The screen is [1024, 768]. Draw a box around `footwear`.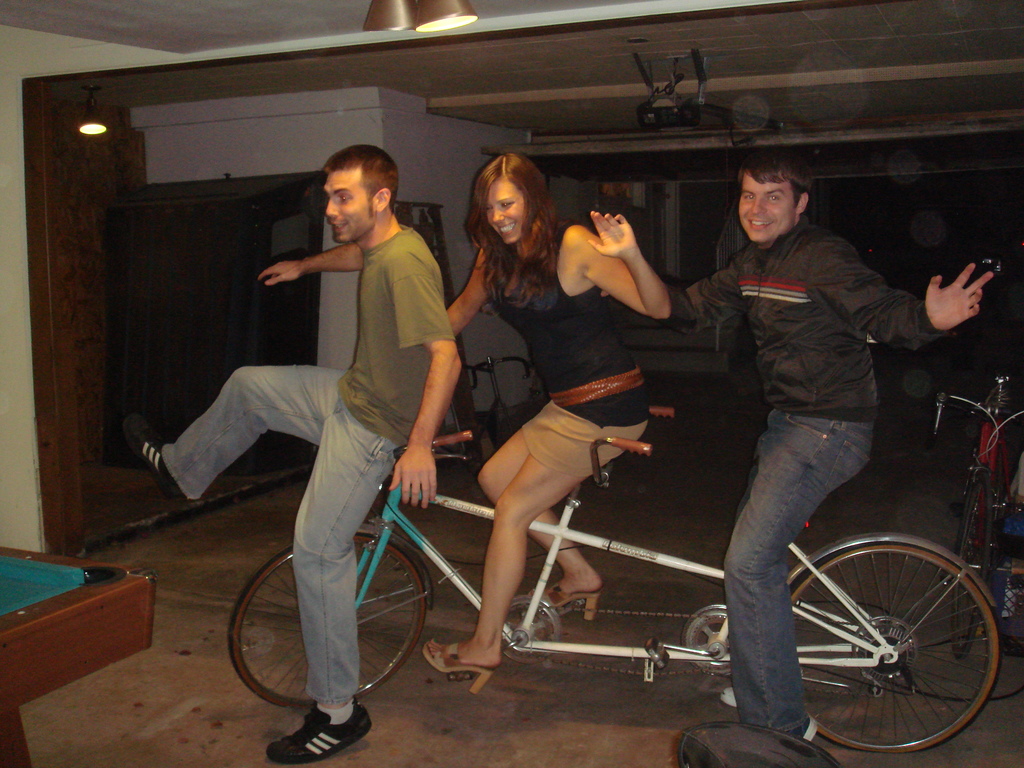
pyautogui.locateOnScreen(264, 703, 375, 765).
